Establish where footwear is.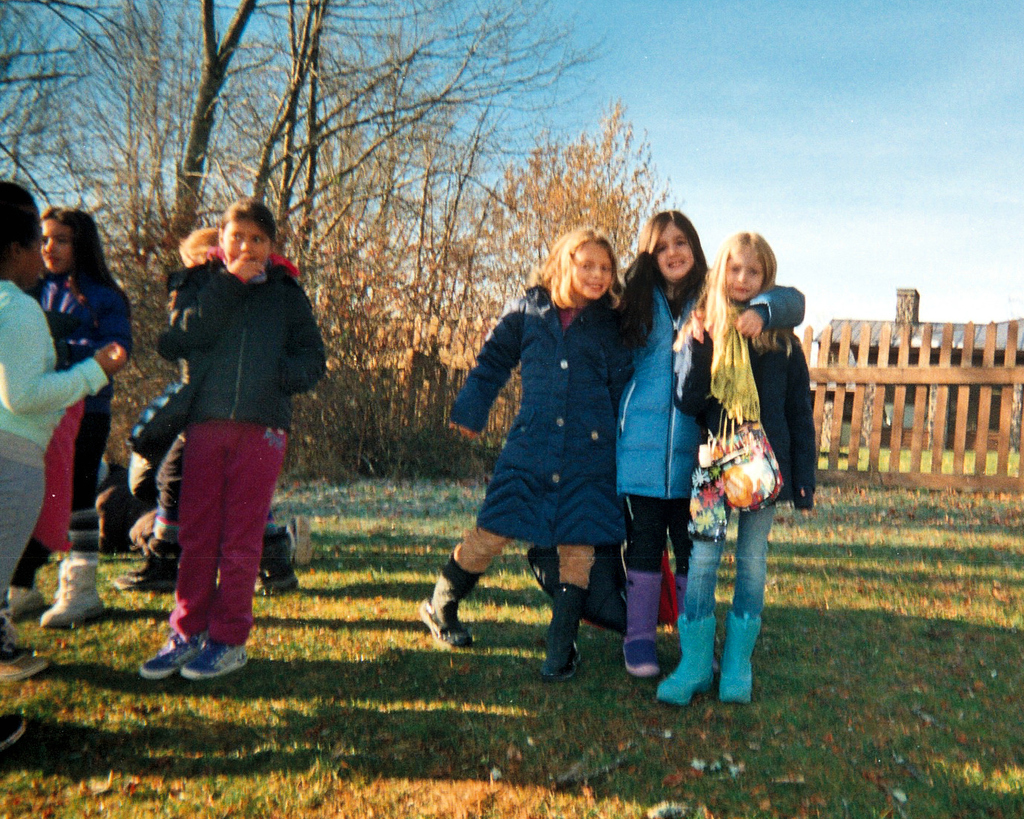
Established at 417, 551, 478, 652.
